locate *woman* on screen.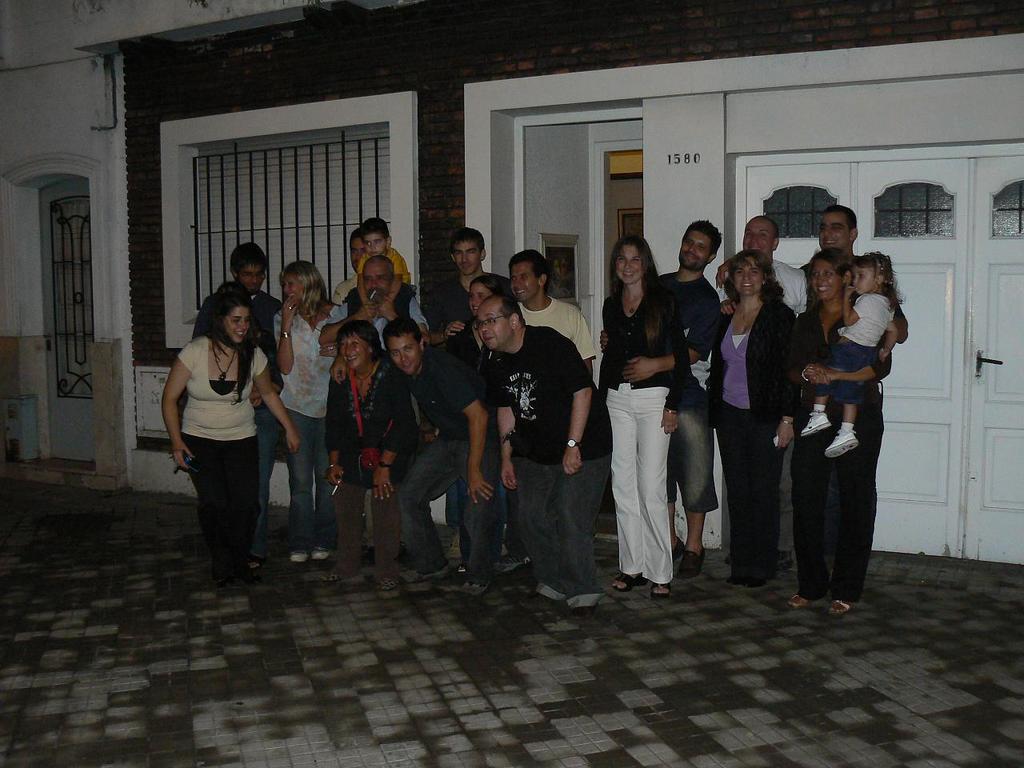
On screen at pyautogui.locateOnScreen(701, 250, 805, 589).
